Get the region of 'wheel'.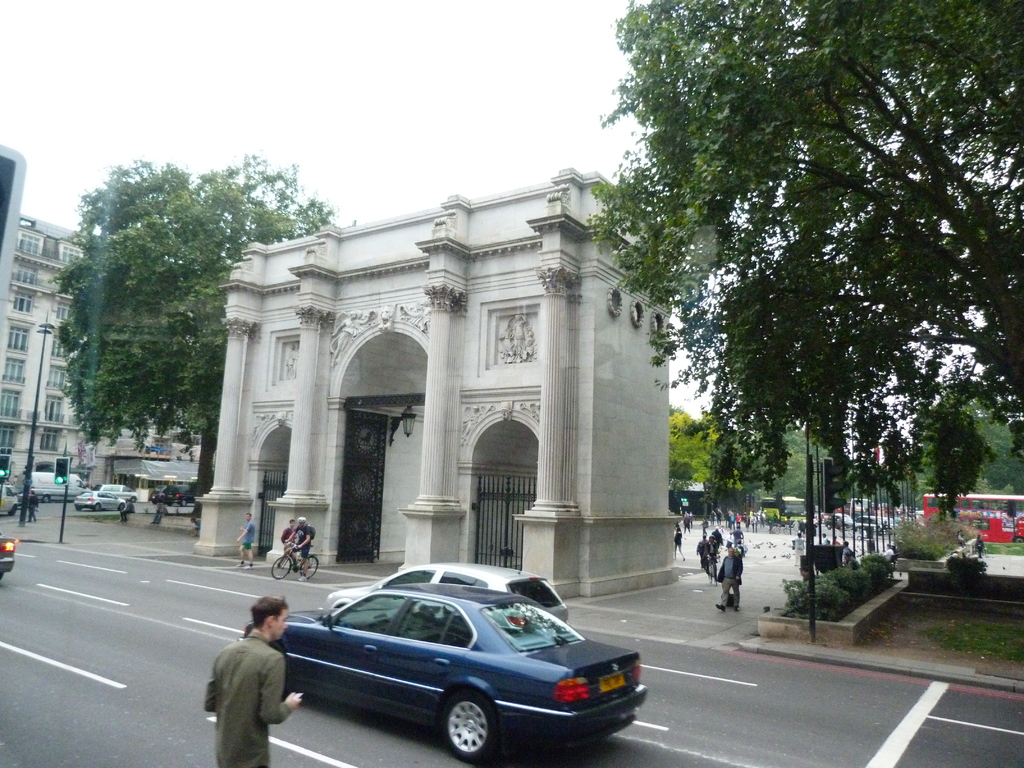
pyautogui.locateOnScreen(92, 503, 99, 511).
